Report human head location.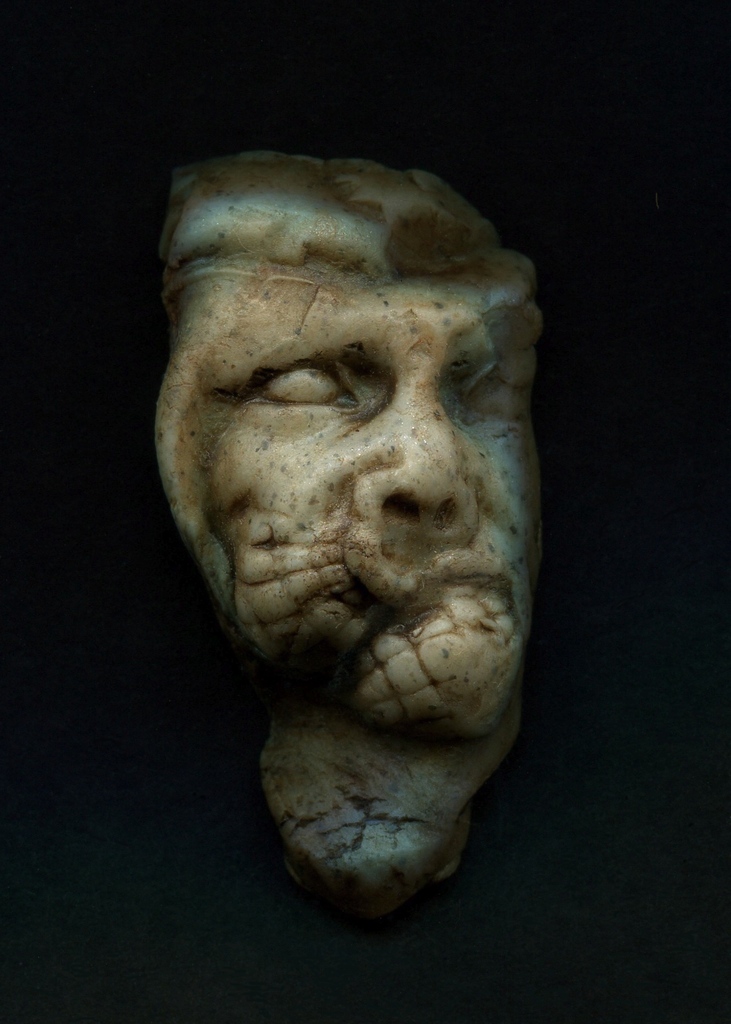
Report: crop(154, 147, 550, 728).
